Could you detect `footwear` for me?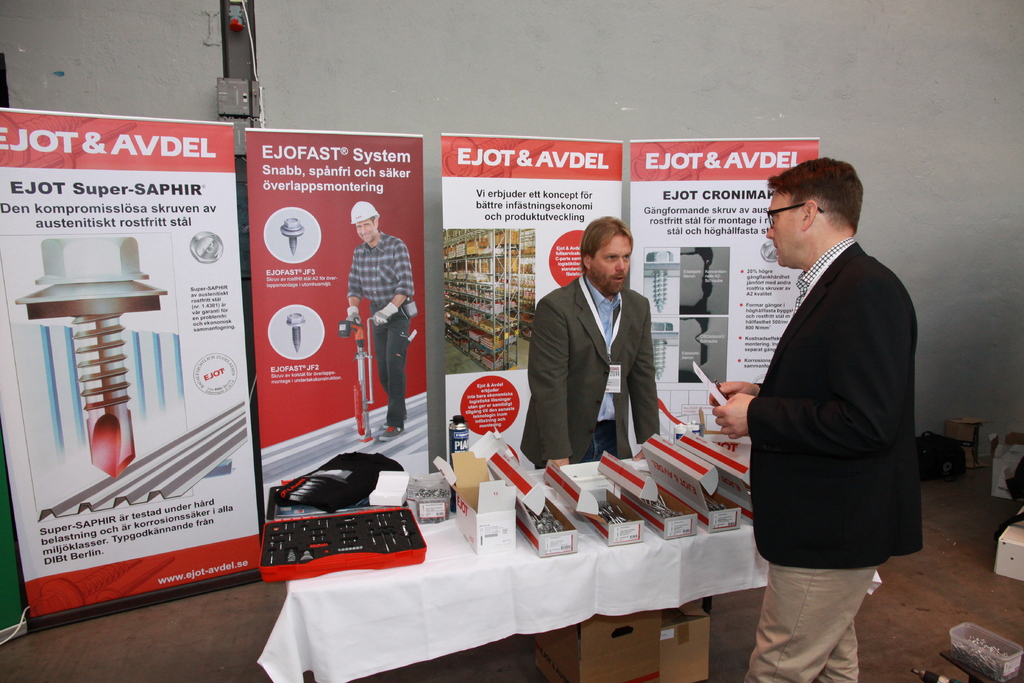
Detection result: {"x1": 381, "y1": 424, "x2": 404, "y2": 443}.
